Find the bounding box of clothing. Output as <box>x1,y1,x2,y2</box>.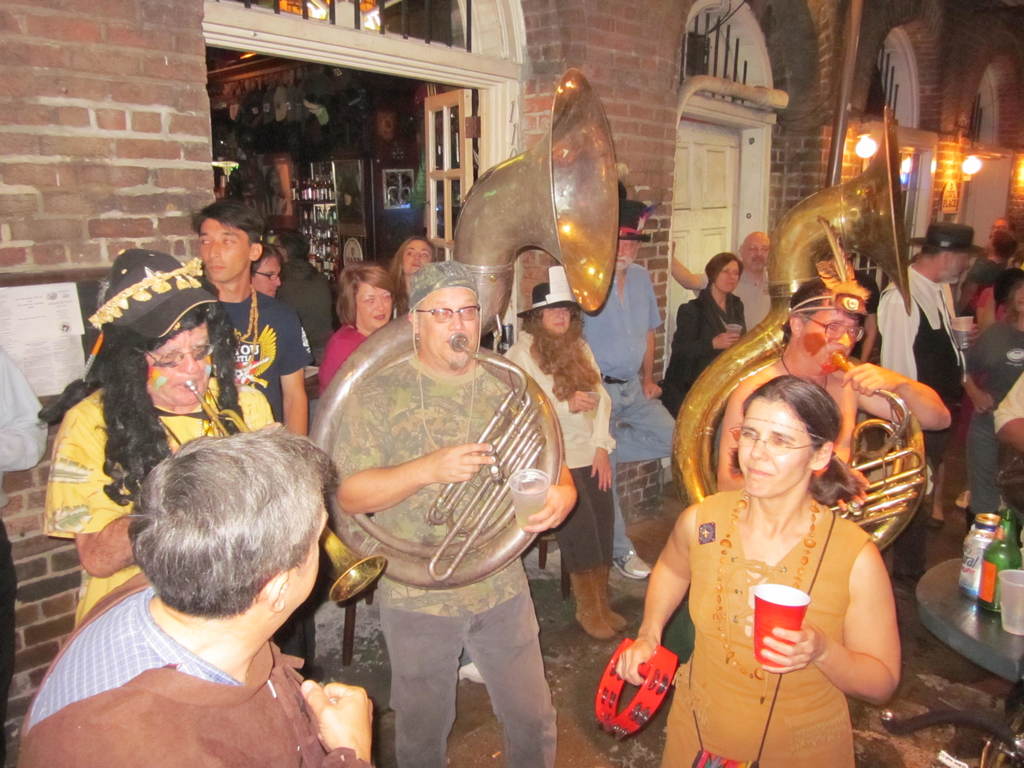
<box>317,321,369,394</box>.
